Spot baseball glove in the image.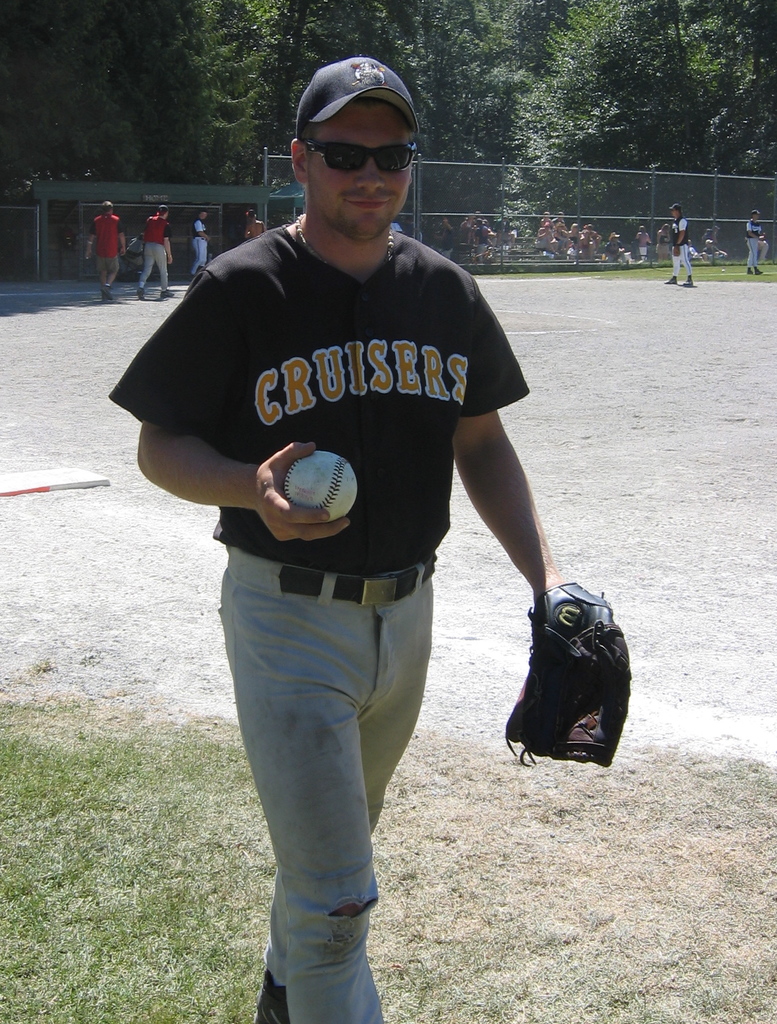
baseball glove found at 504 573 632 764.
